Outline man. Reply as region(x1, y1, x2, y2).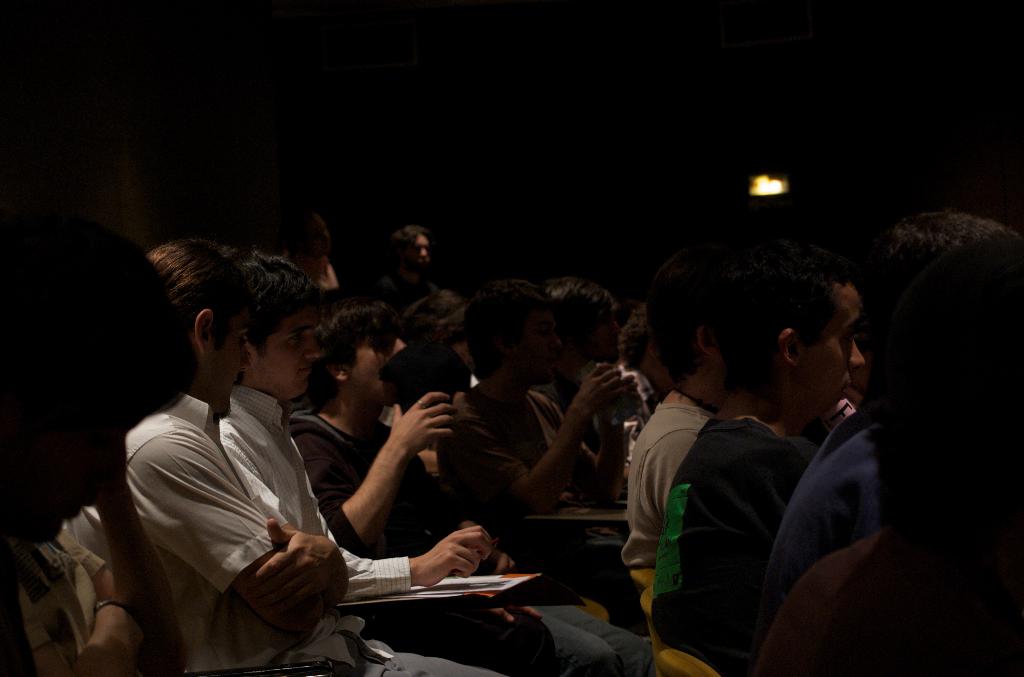
region(0, 462, 125, 676).
